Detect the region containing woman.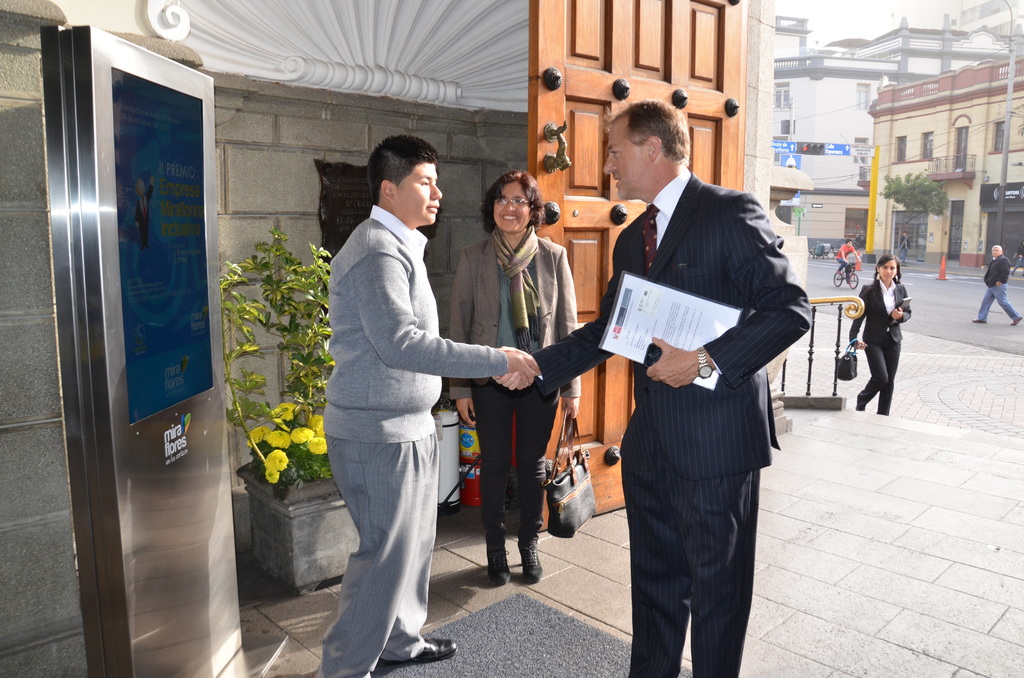
(left=444, top=163, right=579, bottom=585).
